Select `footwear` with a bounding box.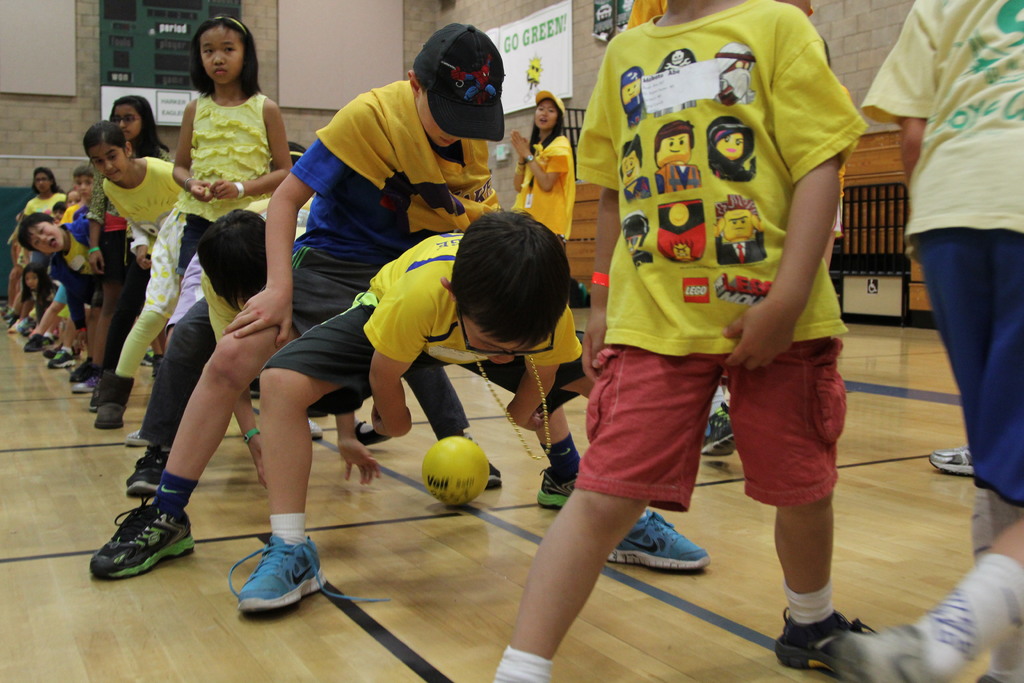
<box>227,530,395,616</box>.
